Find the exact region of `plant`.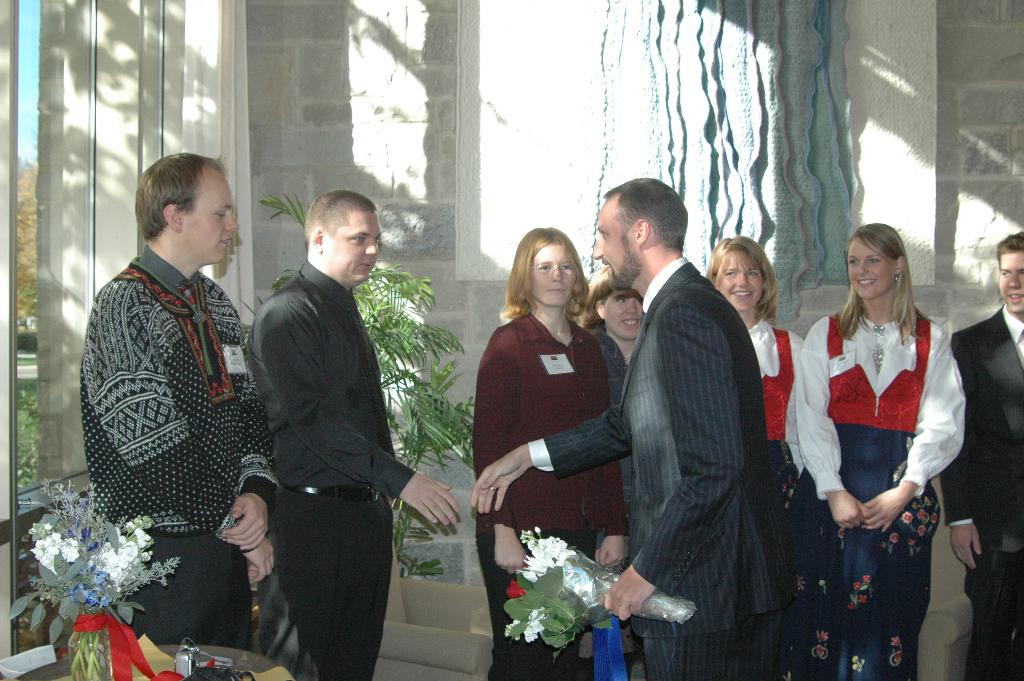
Exact region: <region>0, 464, 177, 680</region>.
